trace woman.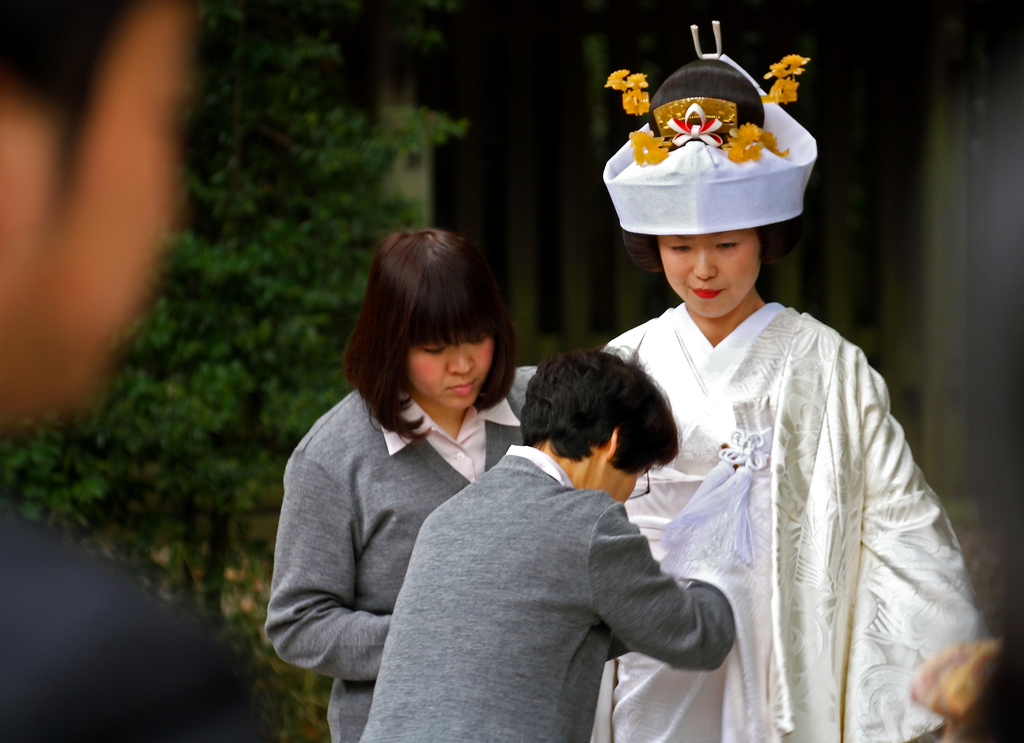
Traced to x1=344 y1=353 x2=727 y2=742.
